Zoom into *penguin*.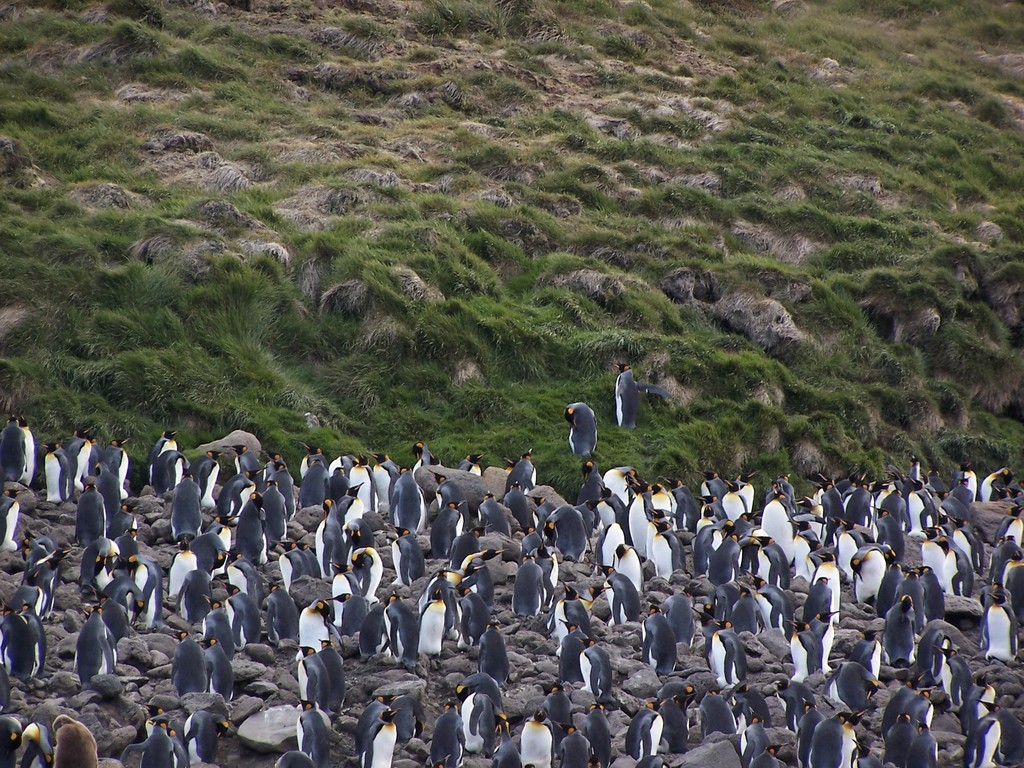
Zoom target: bbox=[100, 438, 131, 508].
